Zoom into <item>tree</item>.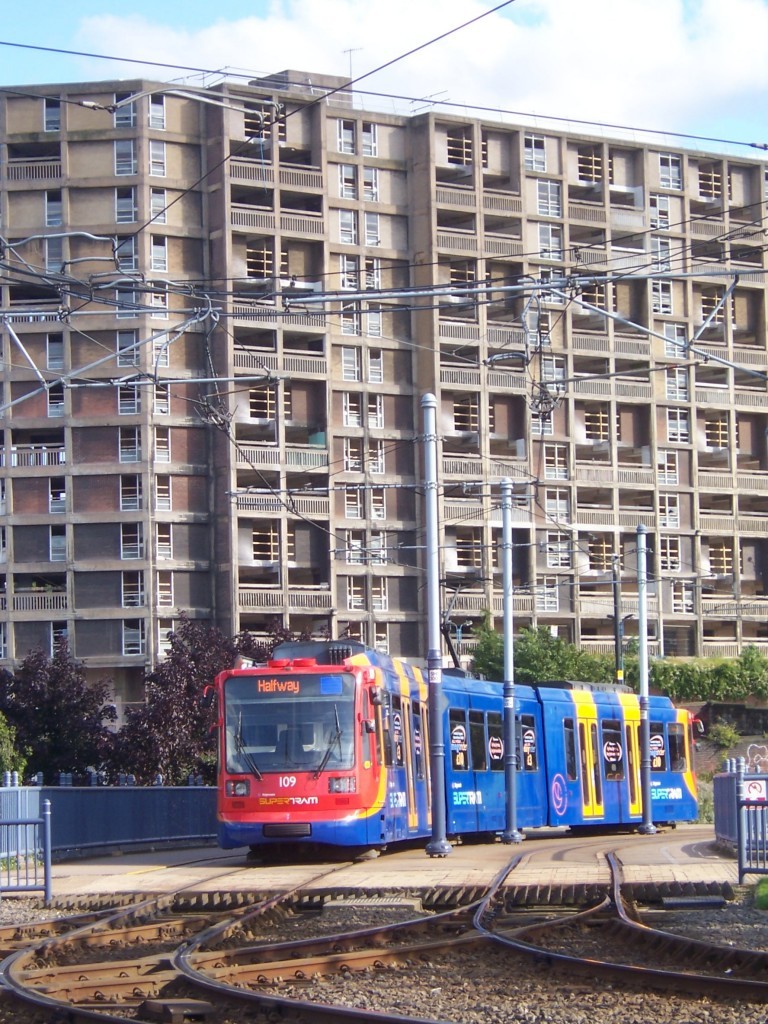
Zoom target: 141 620 322 790.
